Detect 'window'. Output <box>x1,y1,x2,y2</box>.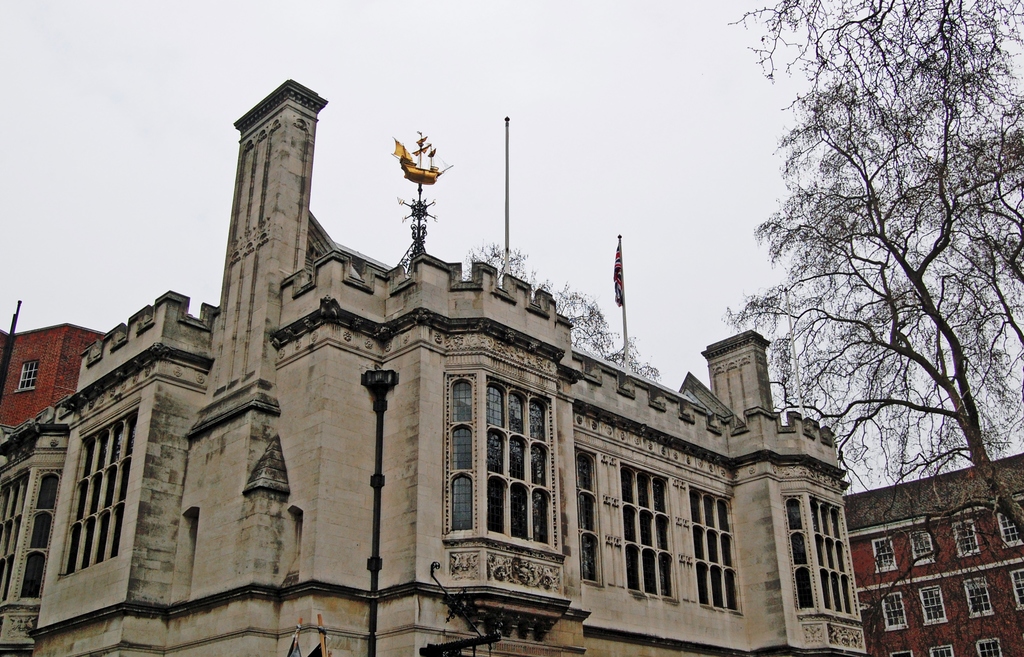
<box>20,357,42,387</box>.
